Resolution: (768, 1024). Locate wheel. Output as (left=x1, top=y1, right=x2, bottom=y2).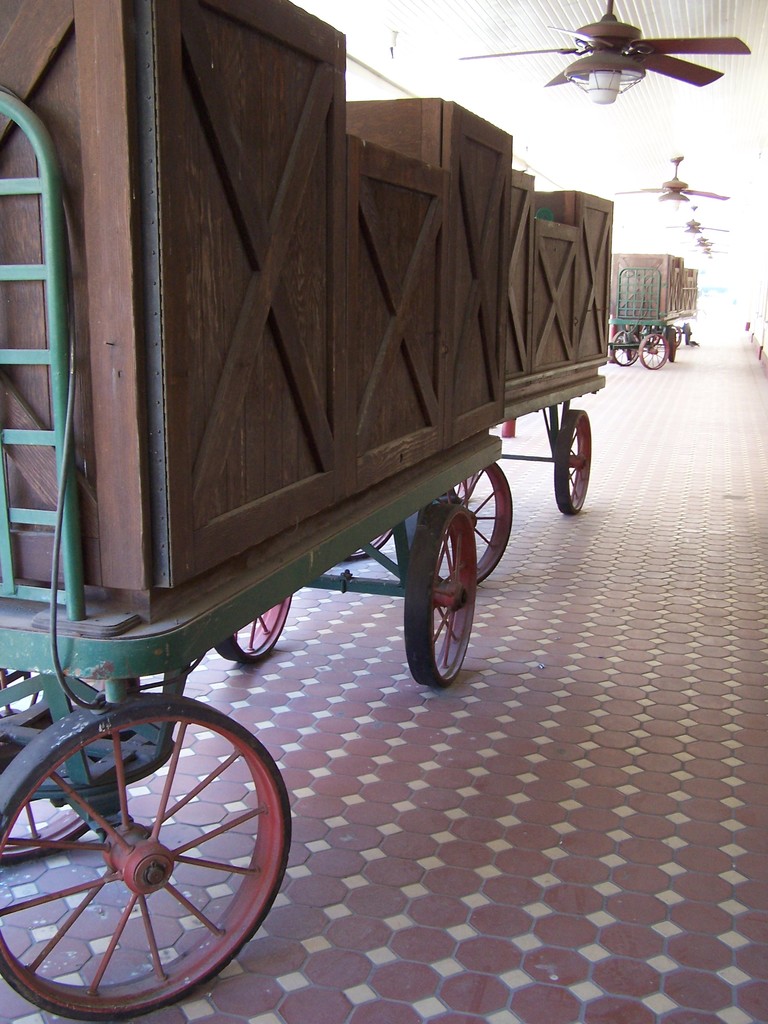
(left=609, top=348, right=635, bottom=364).
